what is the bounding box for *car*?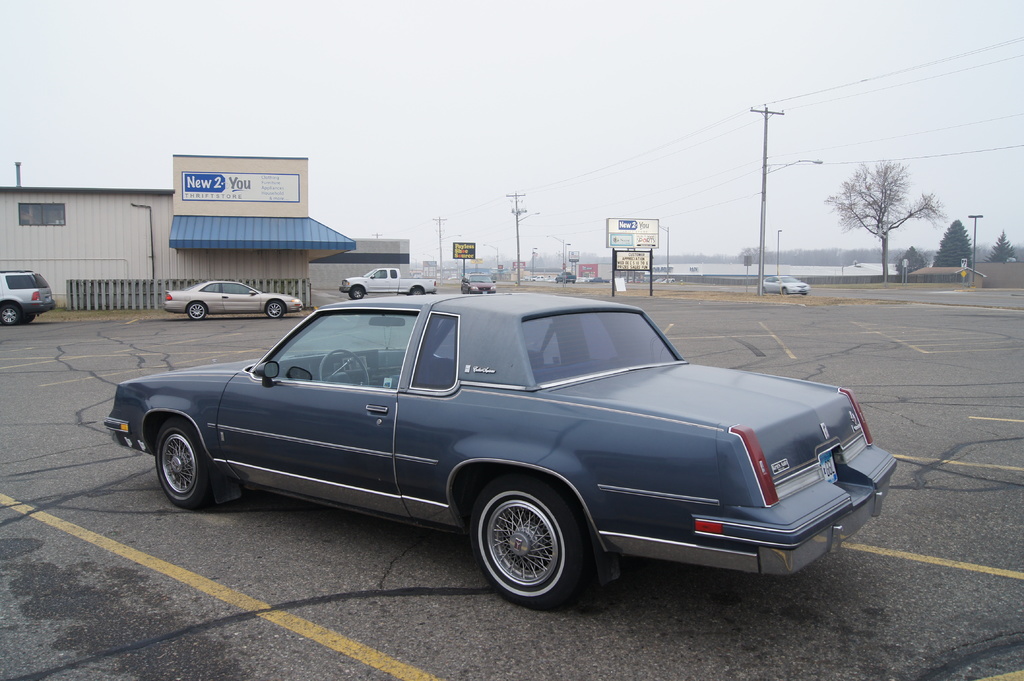
left=0, top=275, right=59, bottom=328.
